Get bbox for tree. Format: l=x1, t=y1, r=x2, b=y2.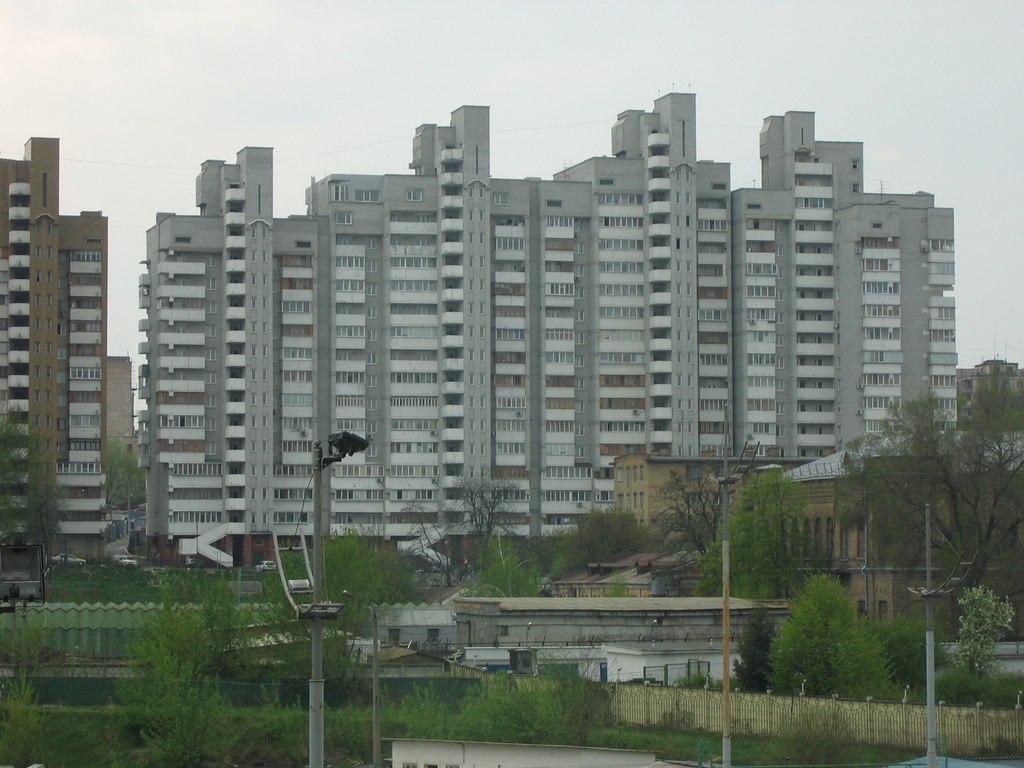
l=682, t=466, r=852, b=606.
